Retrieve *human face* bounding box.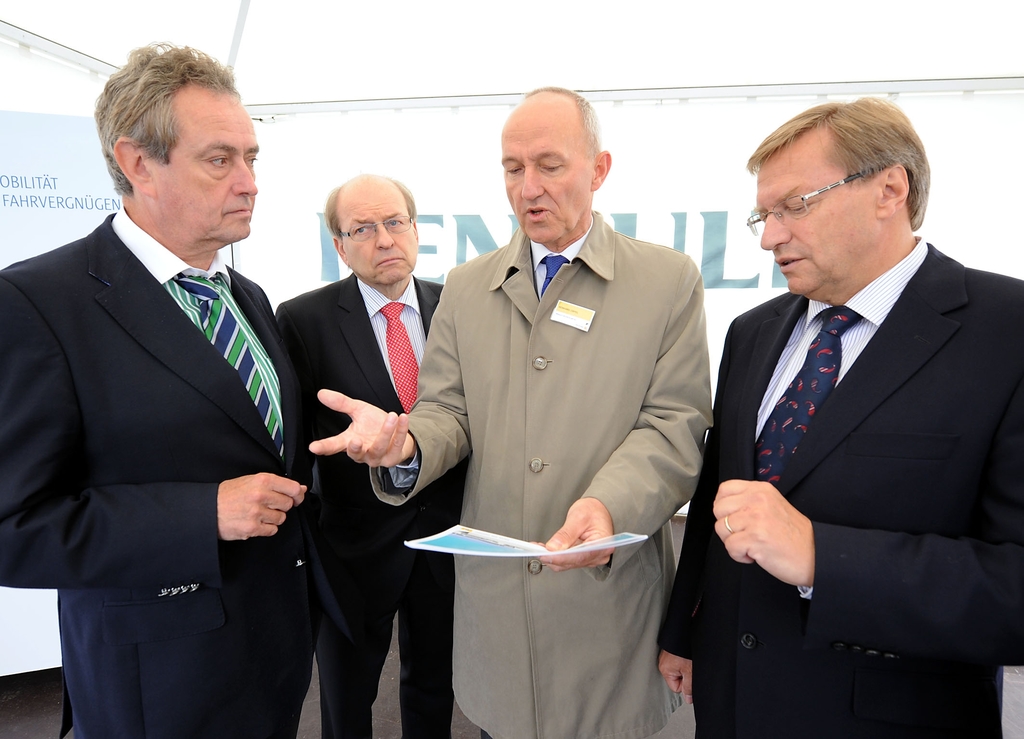
Bounding box: crop(150, 82, 257, 242).
